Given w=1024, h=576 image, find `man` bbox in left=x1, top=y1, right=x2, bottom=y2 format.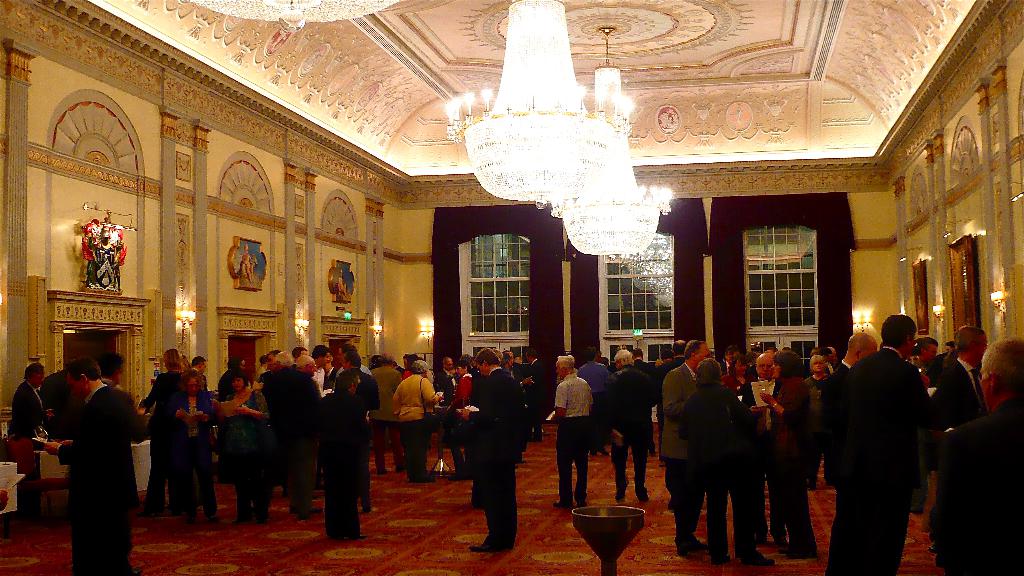
left=817, top=330, right=879, bottom=575.
